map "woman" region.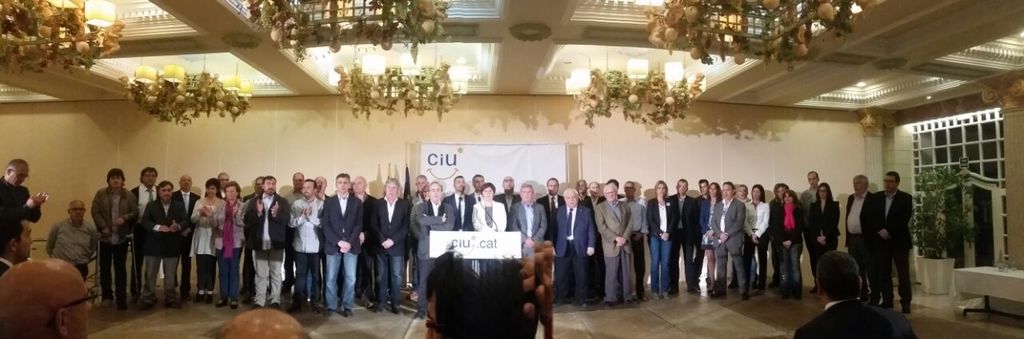
Mapped to locate(205, 181, 243, 310).
